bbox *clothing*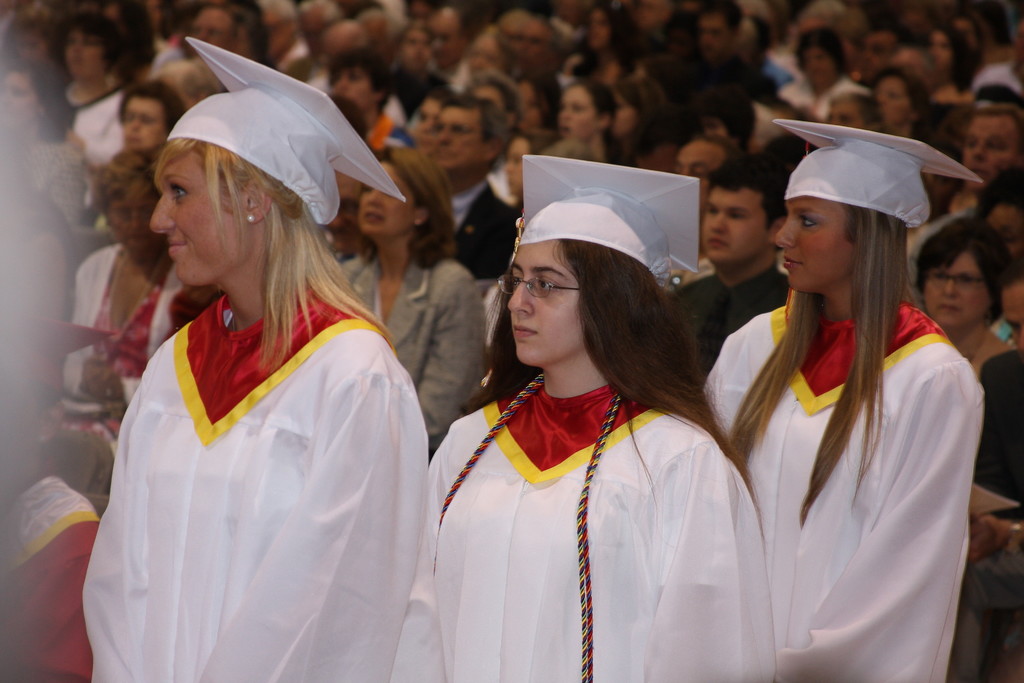
rect(68, 242, 185, 413)
